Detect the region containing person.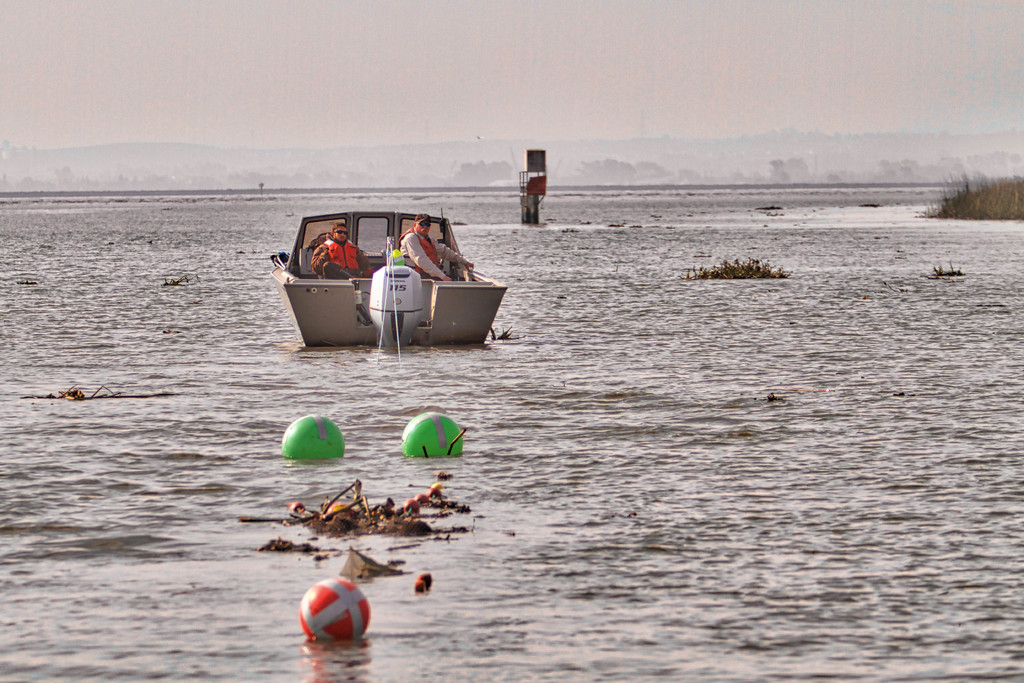
select_region(310, 220, 376, 285).
